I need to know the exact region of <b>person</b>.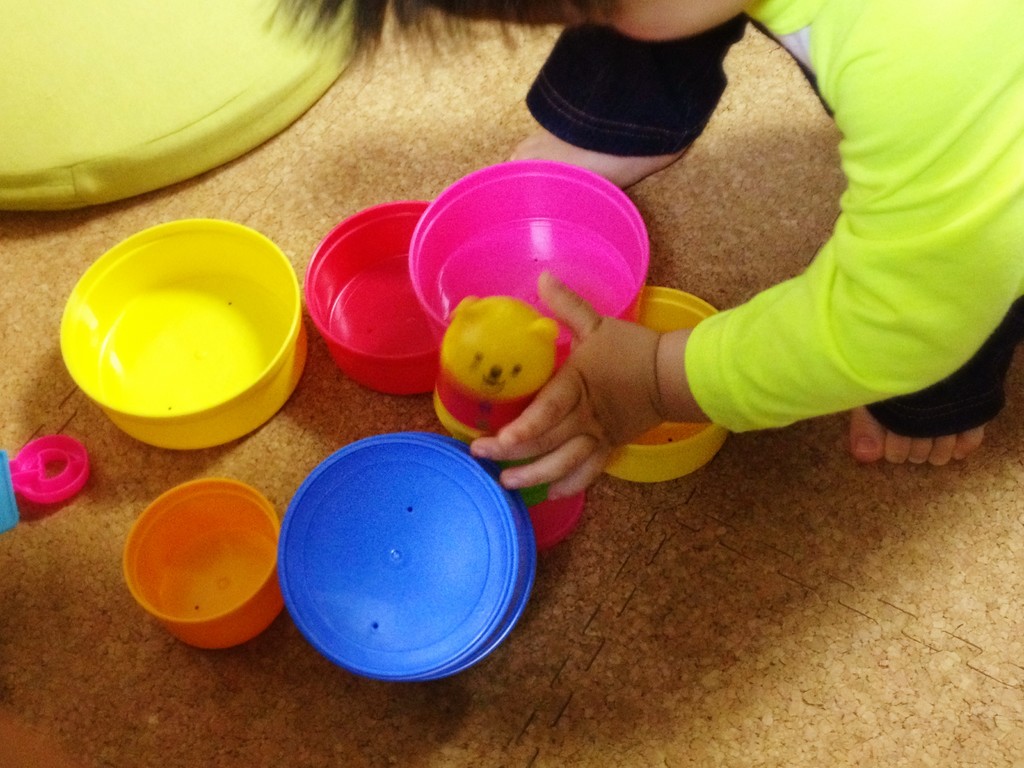
Region: (x1=237, y1=0, x2=1023, y2=518).
